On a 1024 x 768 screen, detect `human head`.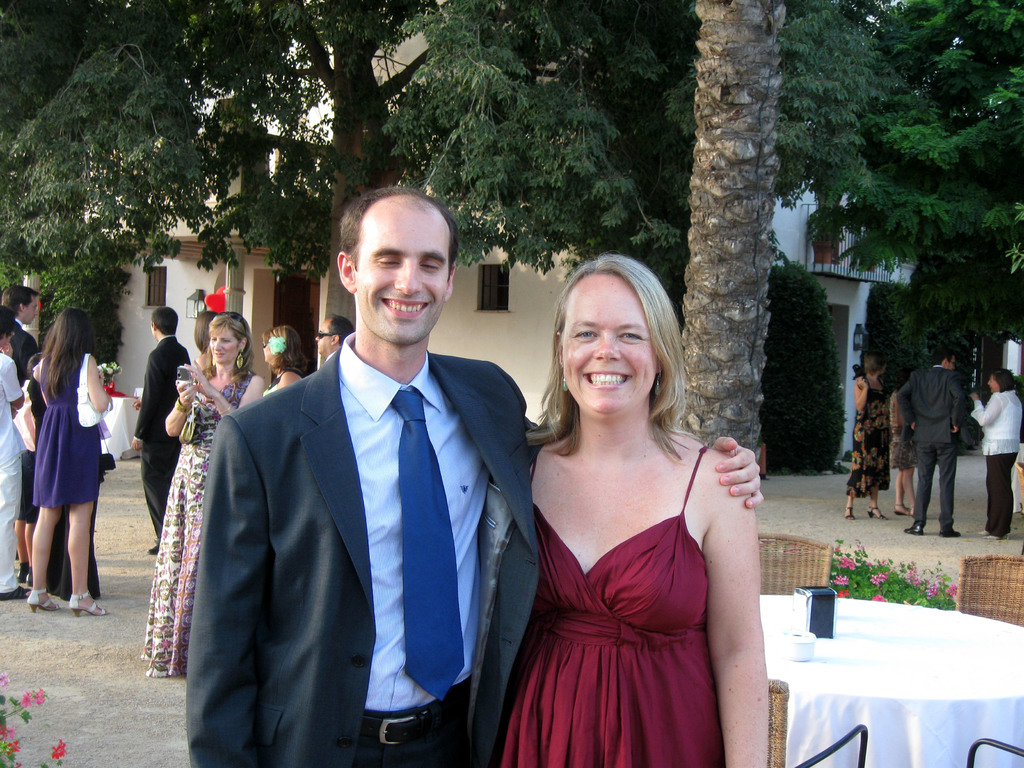
box=[24, 353, 49, 388].
